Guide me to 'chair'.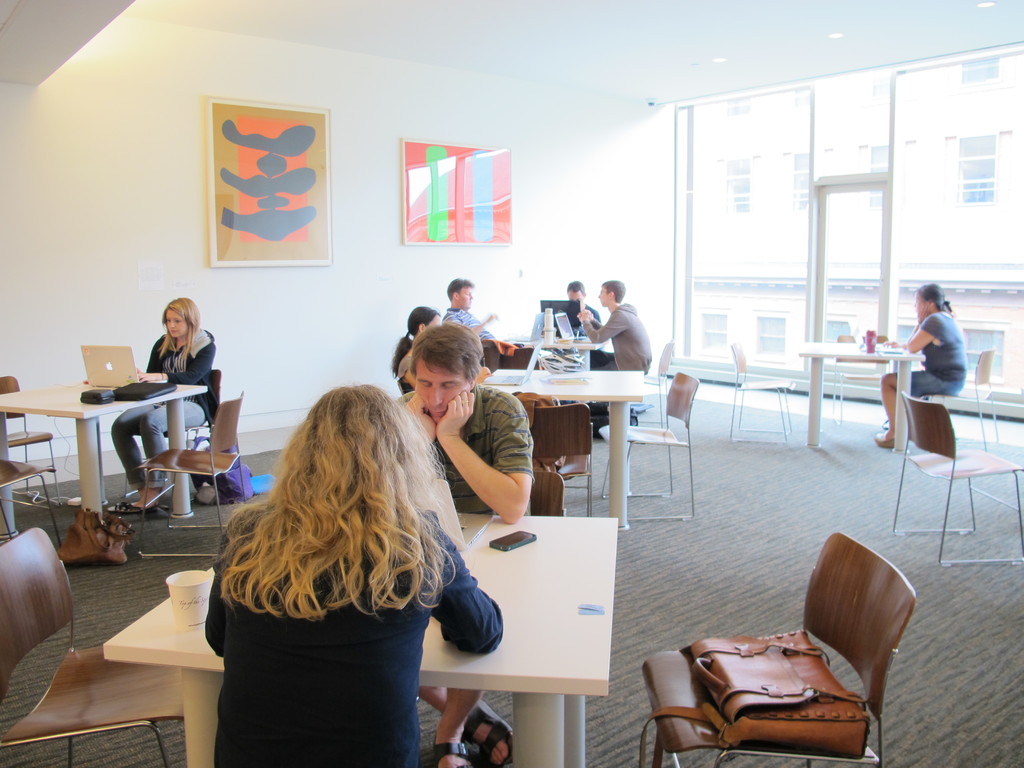
Guidance: left=0, top=376, right=60, bottom=505.
